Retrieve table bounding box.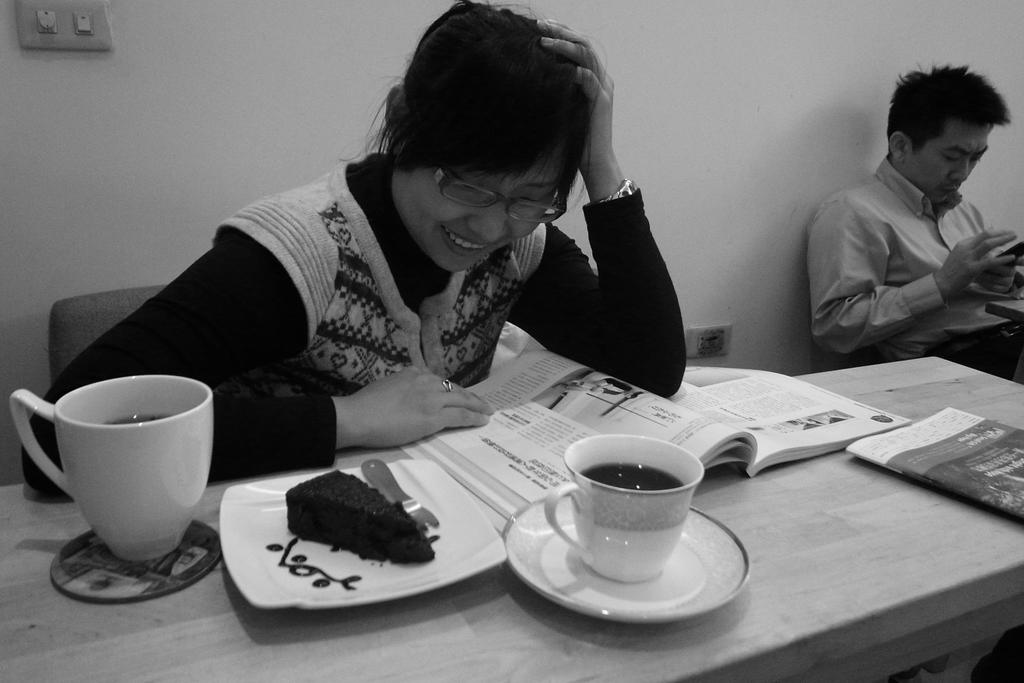
Bounding box: (x1=0, y1=272, x2=936, y2=670).
